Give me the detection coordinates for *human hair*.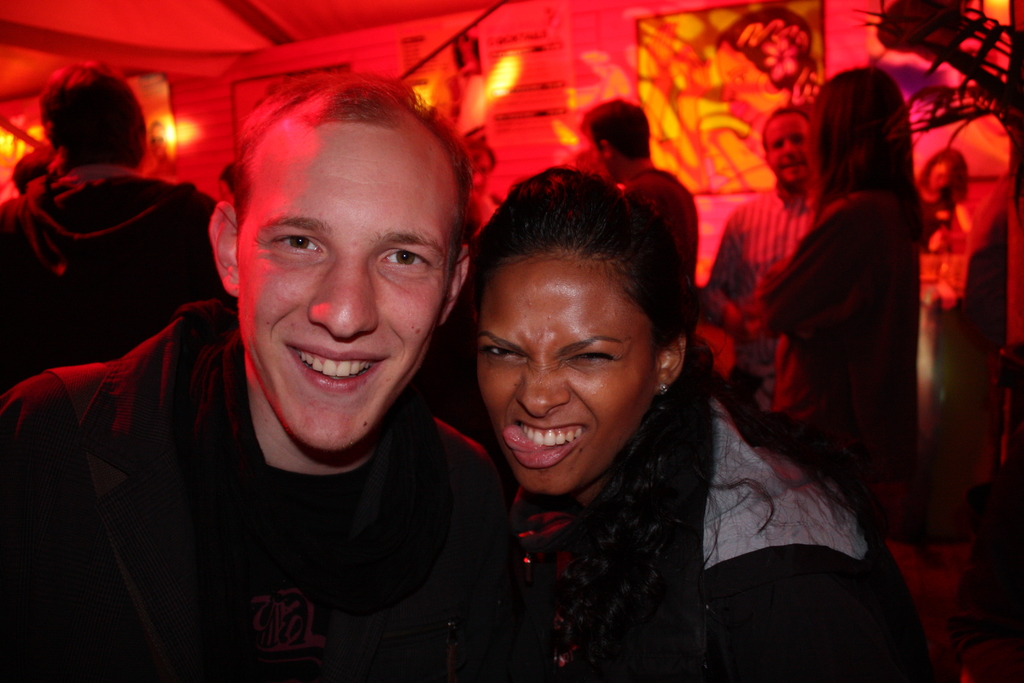
pyautogui.locateOnScreen(43, 63, 150, 167).
